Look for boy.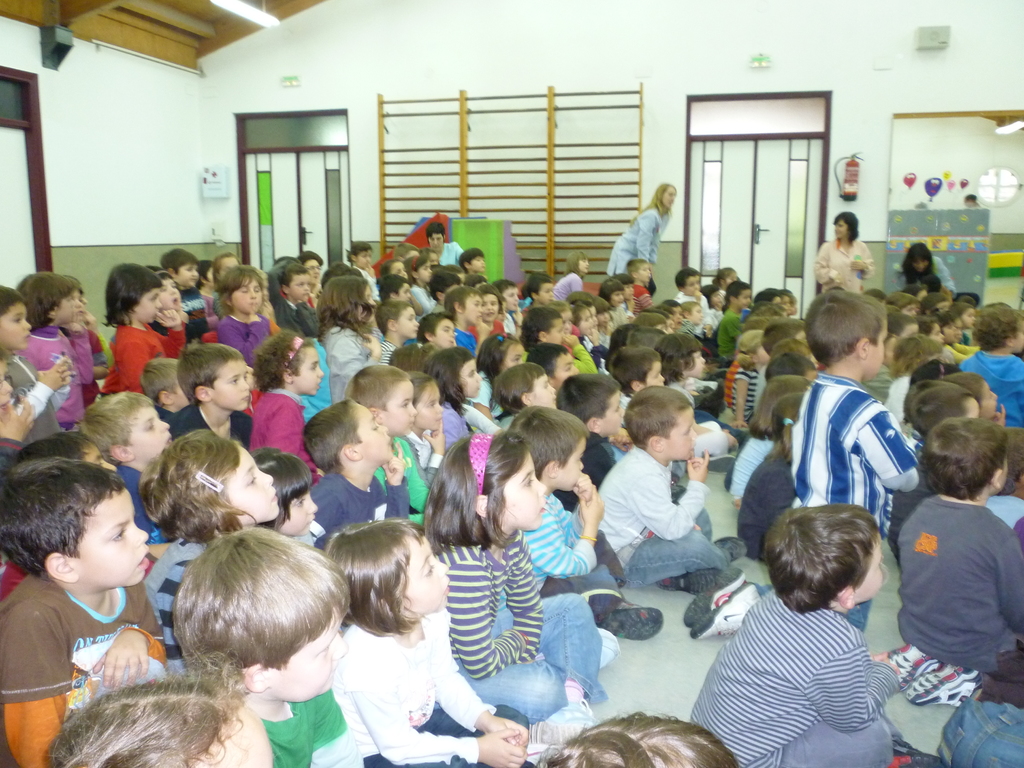
Found: box(266, 257, 332, 336).
